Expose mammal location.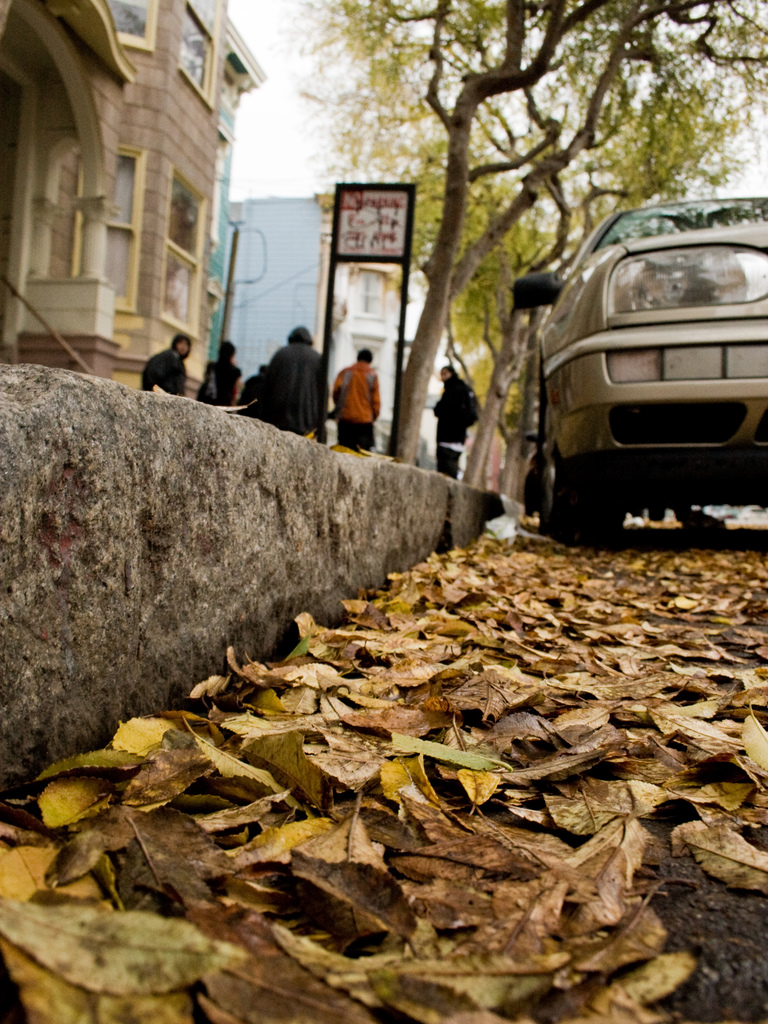
Exposed at (202, 334, 243, 415).
